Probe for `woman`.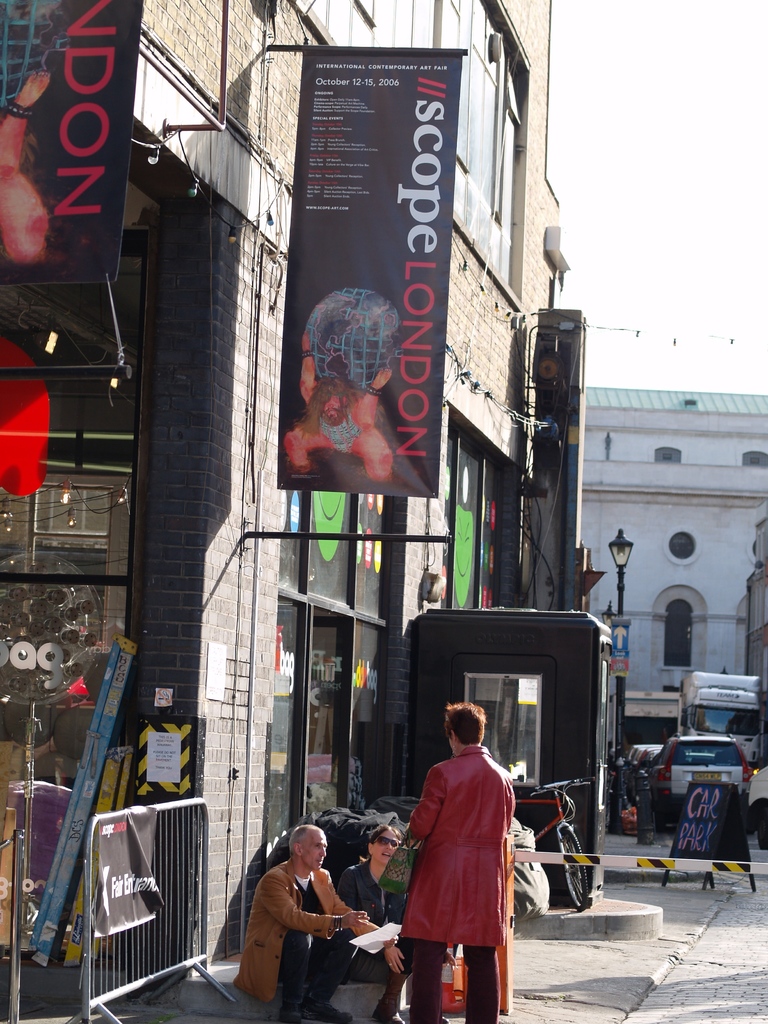
Probe result: [386,703,505,1023].
